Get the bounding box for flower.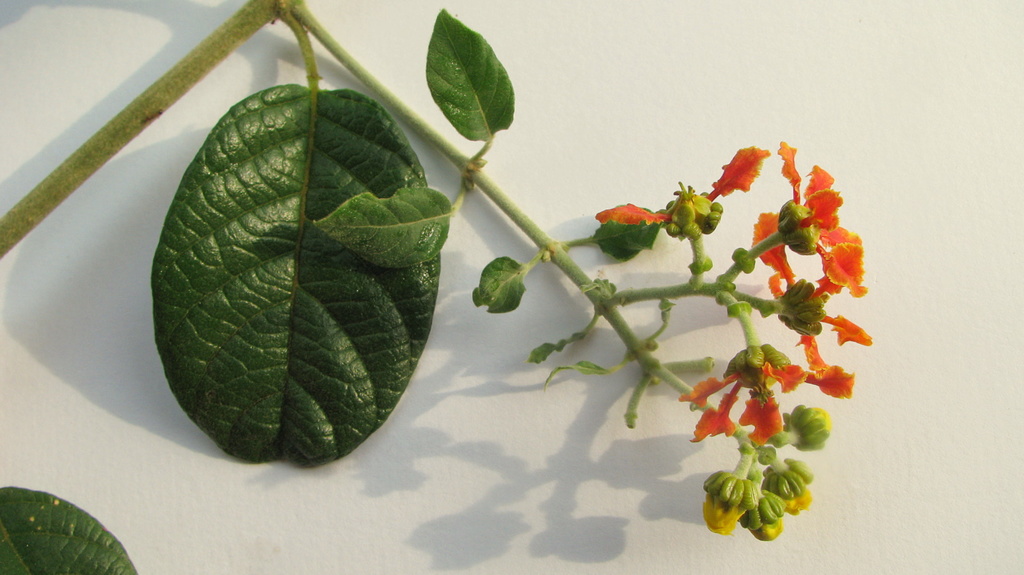
bbox=[805, 223, 864, 245].
